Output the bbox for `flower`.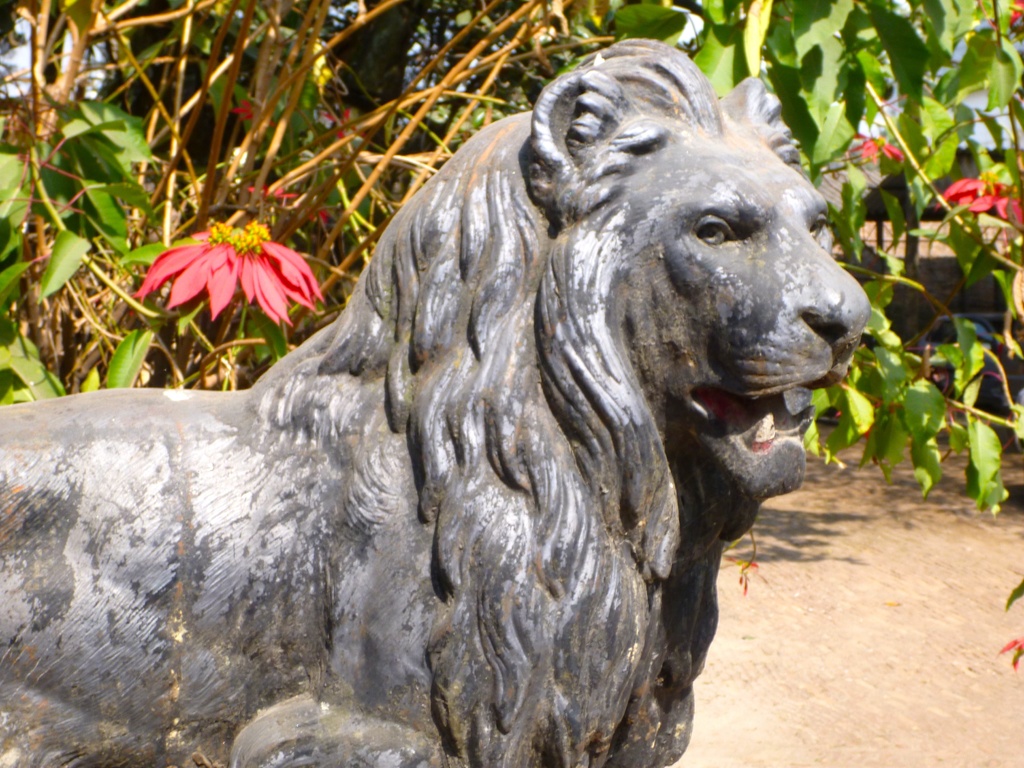
region(226, 86, 262, 114).
